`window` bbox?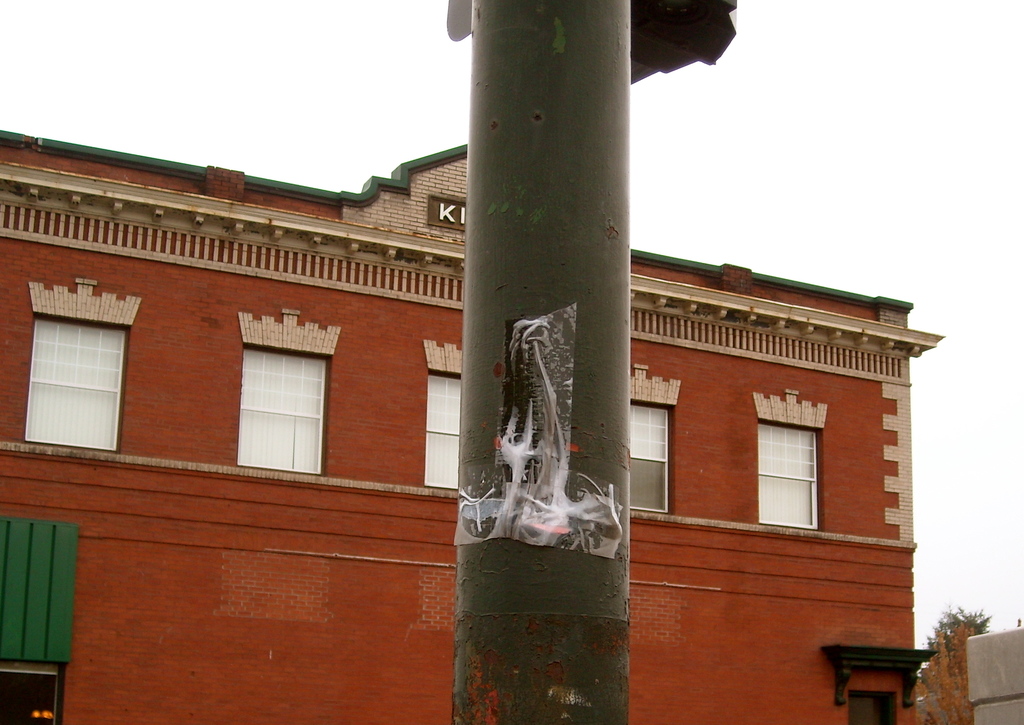
<region>429, 370, 463, 488</region>
